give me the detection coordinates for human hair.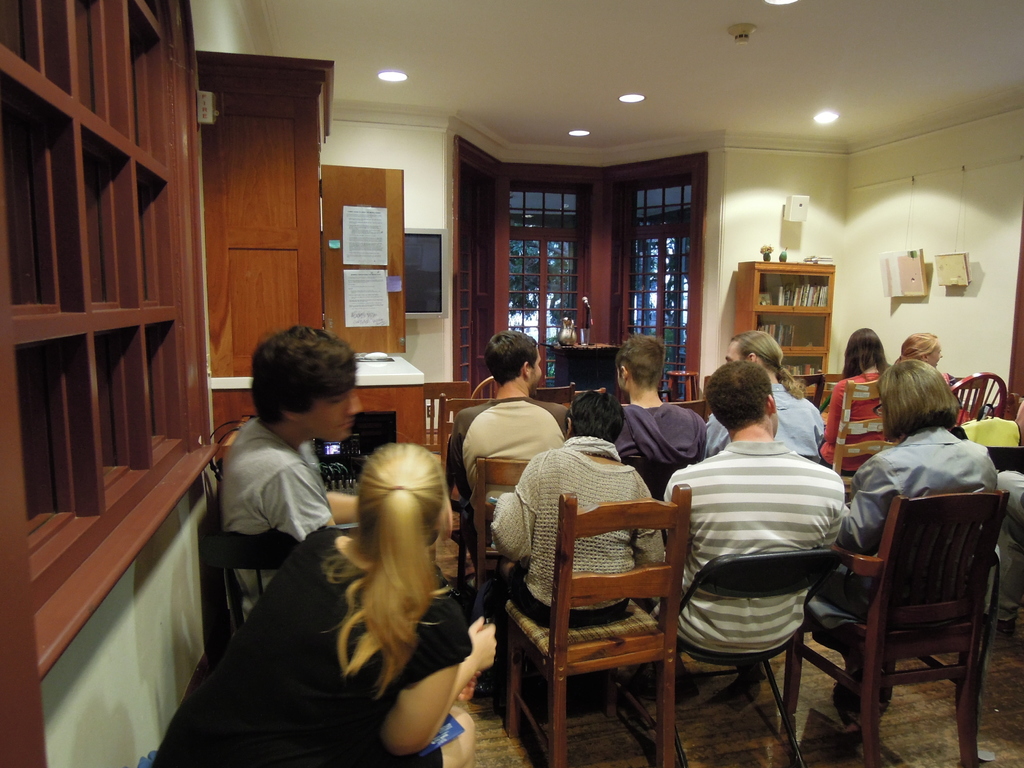
bbox(310, 447, 459, 668).
